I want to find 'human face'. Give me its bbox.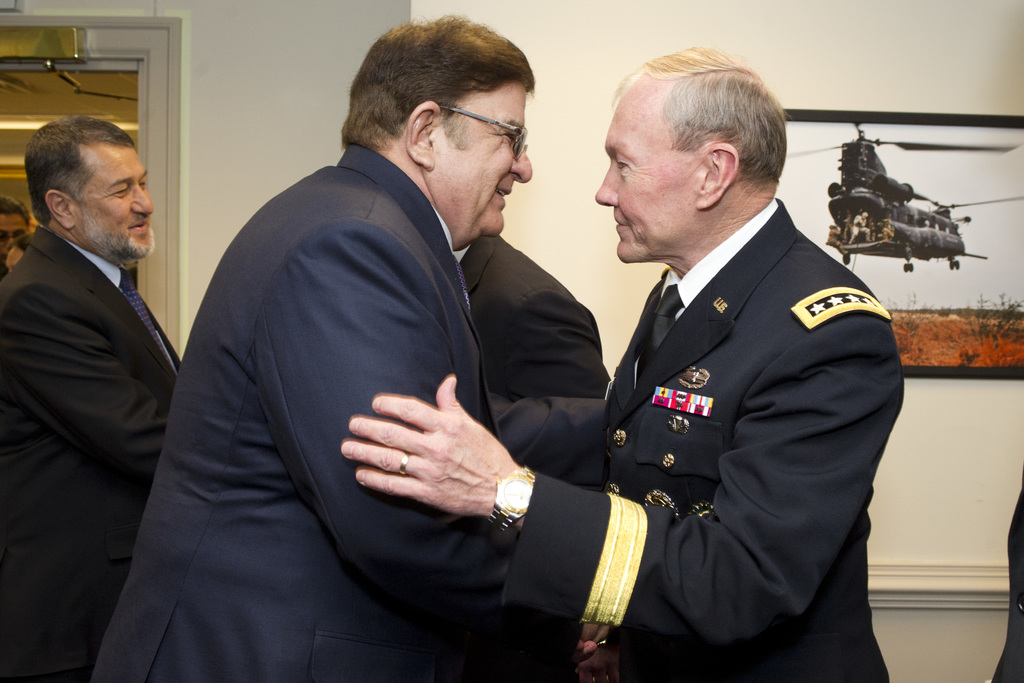
box=[77, 143, 154, 257].
